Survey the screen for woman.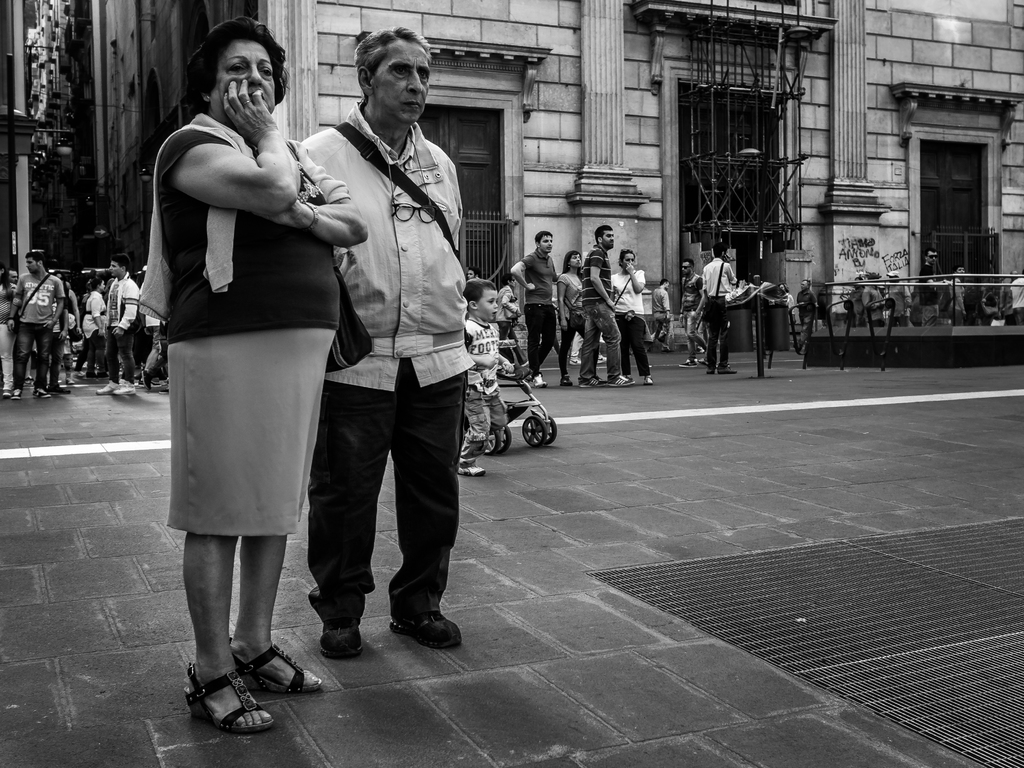
Survey found: rect(608, 250, 656, 388).
